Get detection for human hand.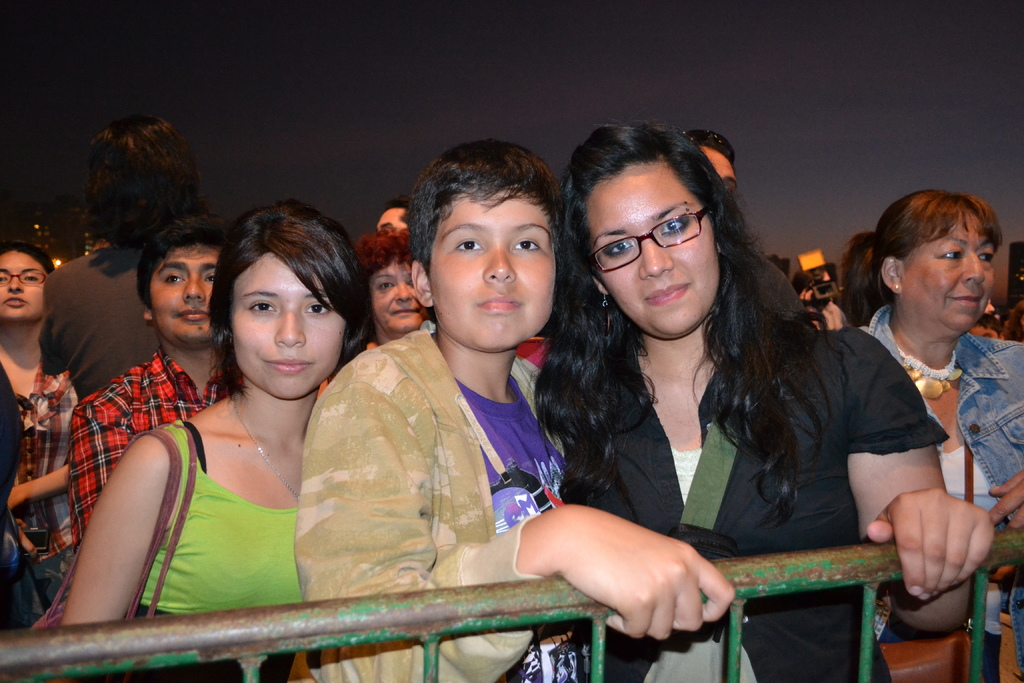
Detection: 826,300,850,328.
